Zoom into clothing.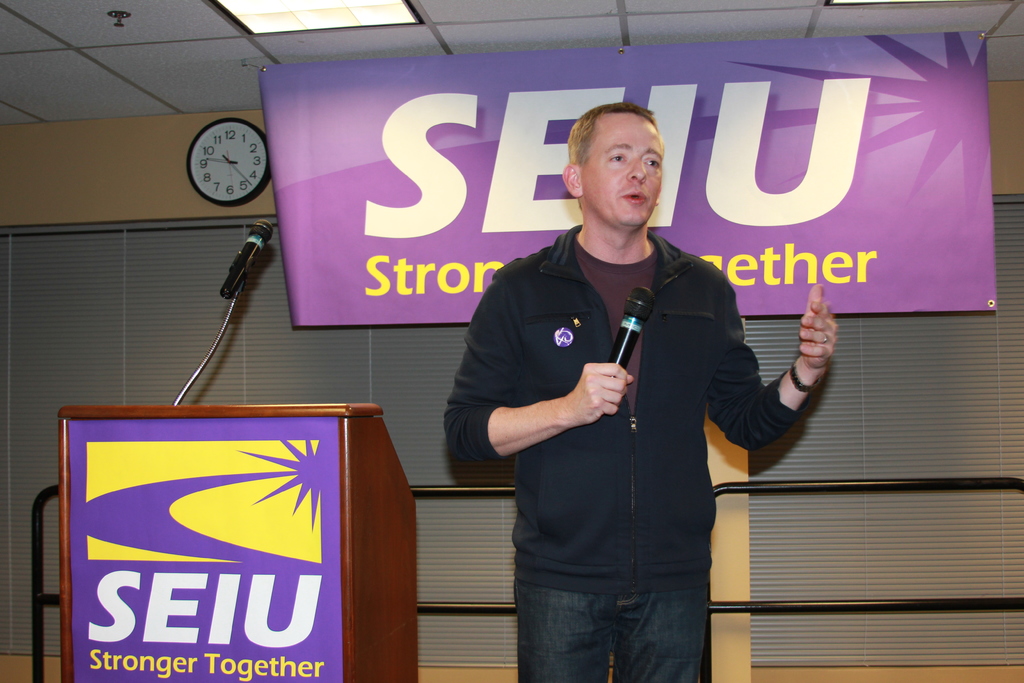
Zoom target: bbox=[438, 210, 749, 660].
